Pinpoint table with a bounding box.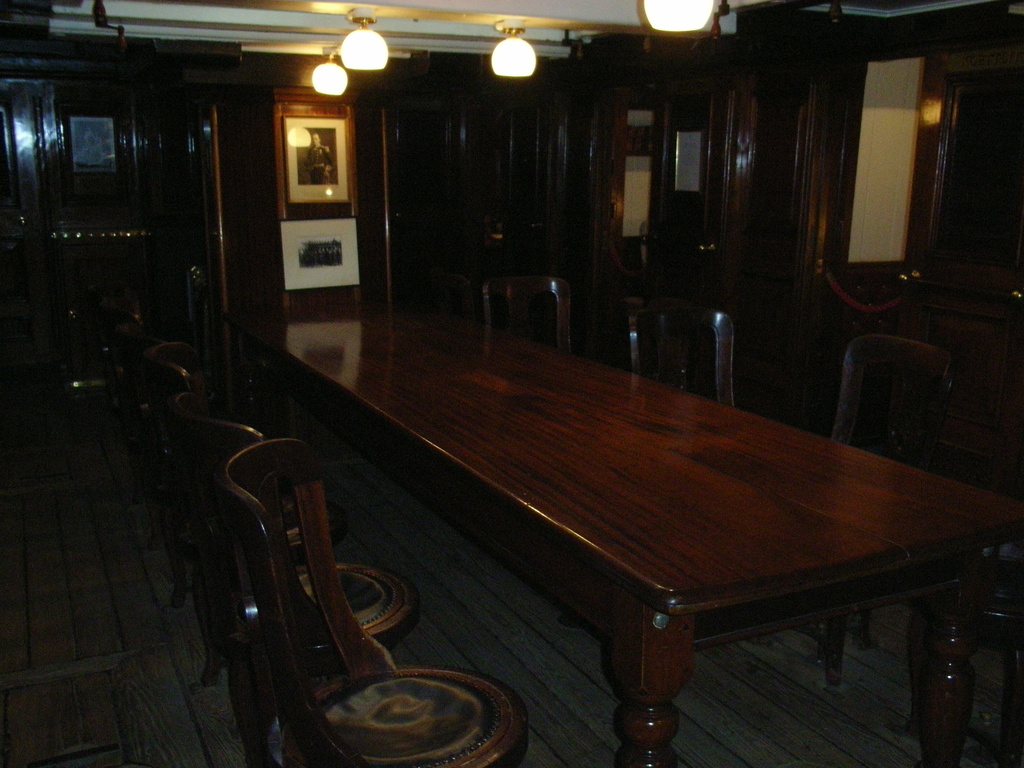
locate(351, 292, 987, 767).
